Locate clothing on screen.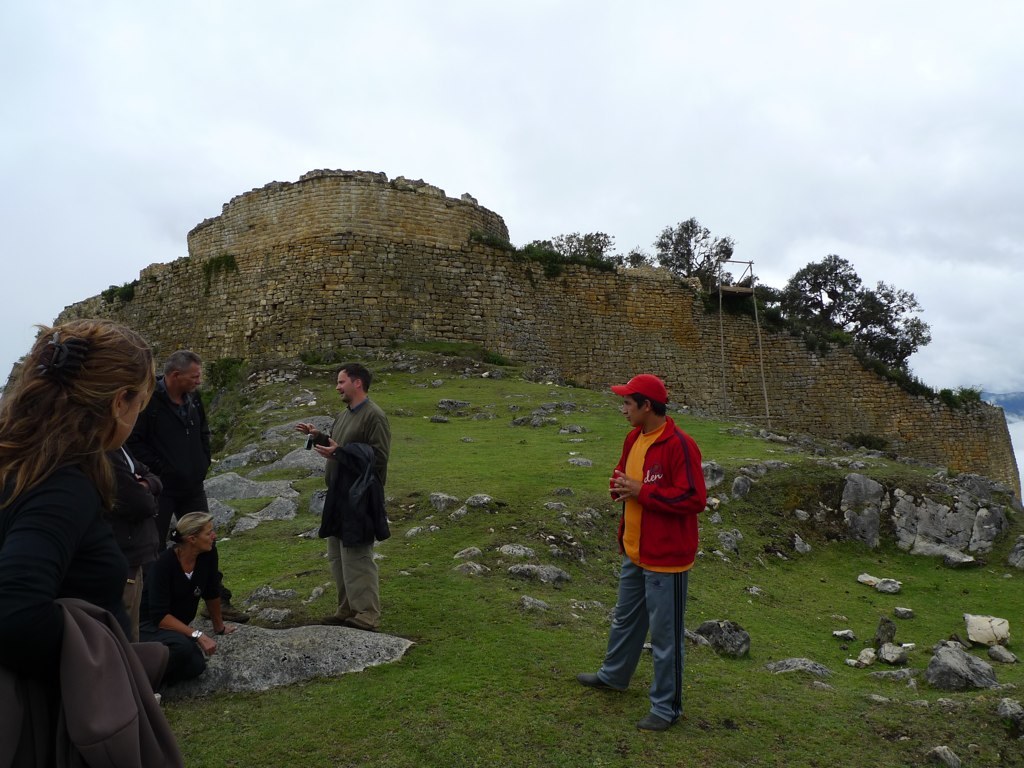
On screen at x1=139, y1=543, x2=222, y2=694.
